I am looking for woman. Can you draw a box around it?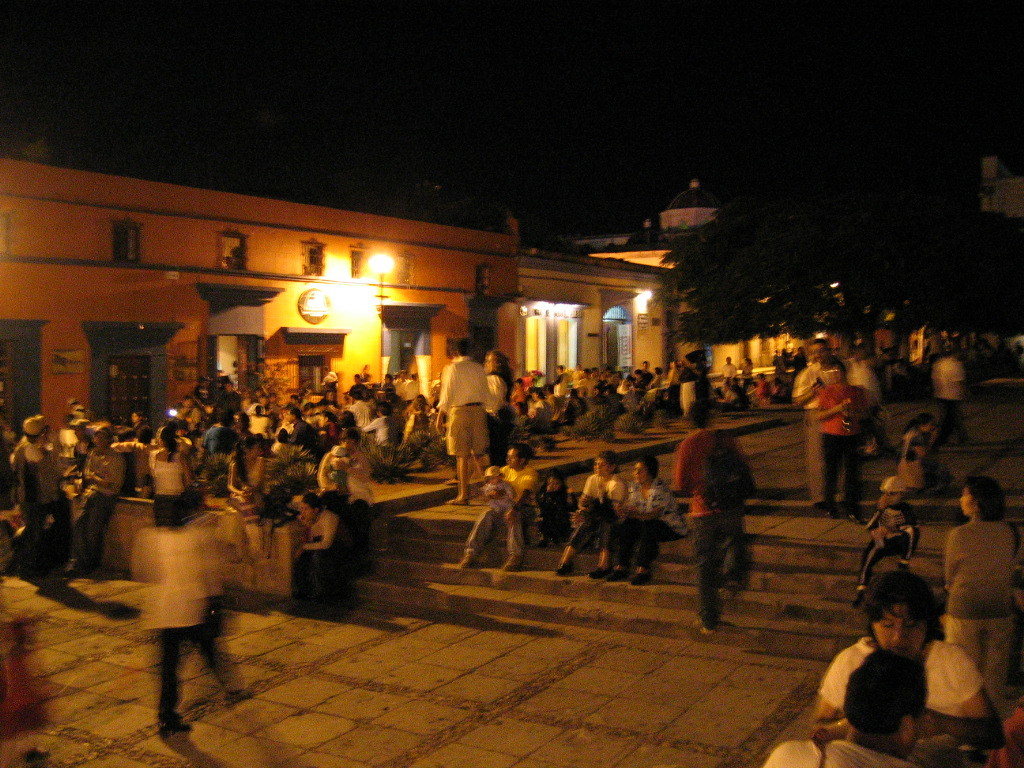
Sure, the bounding box is rect(817, 572, 960, 767).
